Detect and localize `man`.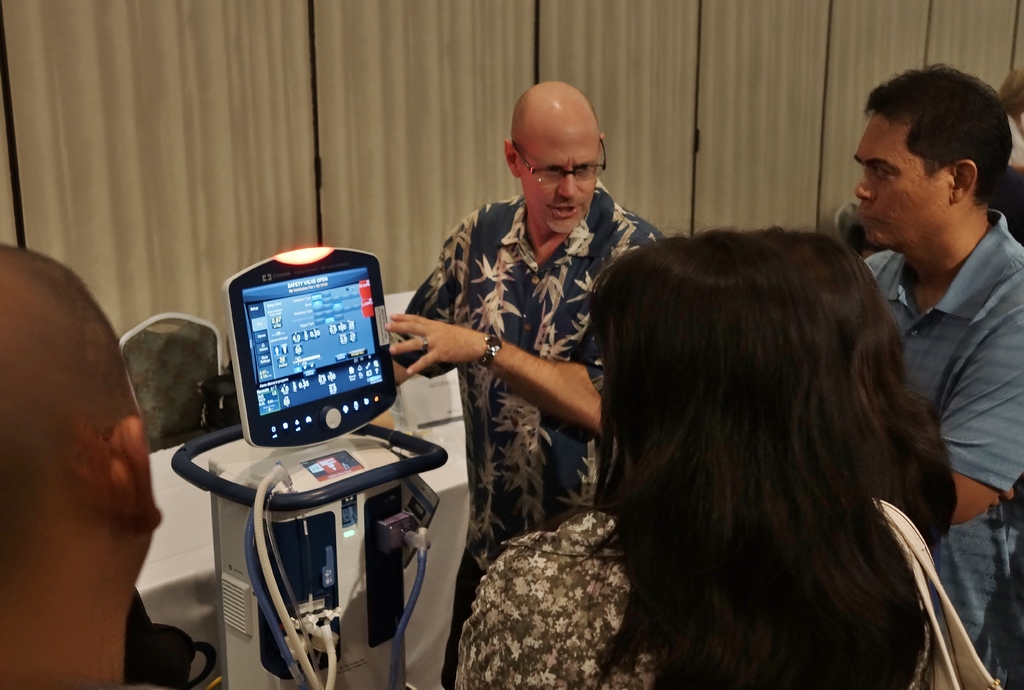
Localized at (x1=385, y1=77, x2=668, y2=689).
